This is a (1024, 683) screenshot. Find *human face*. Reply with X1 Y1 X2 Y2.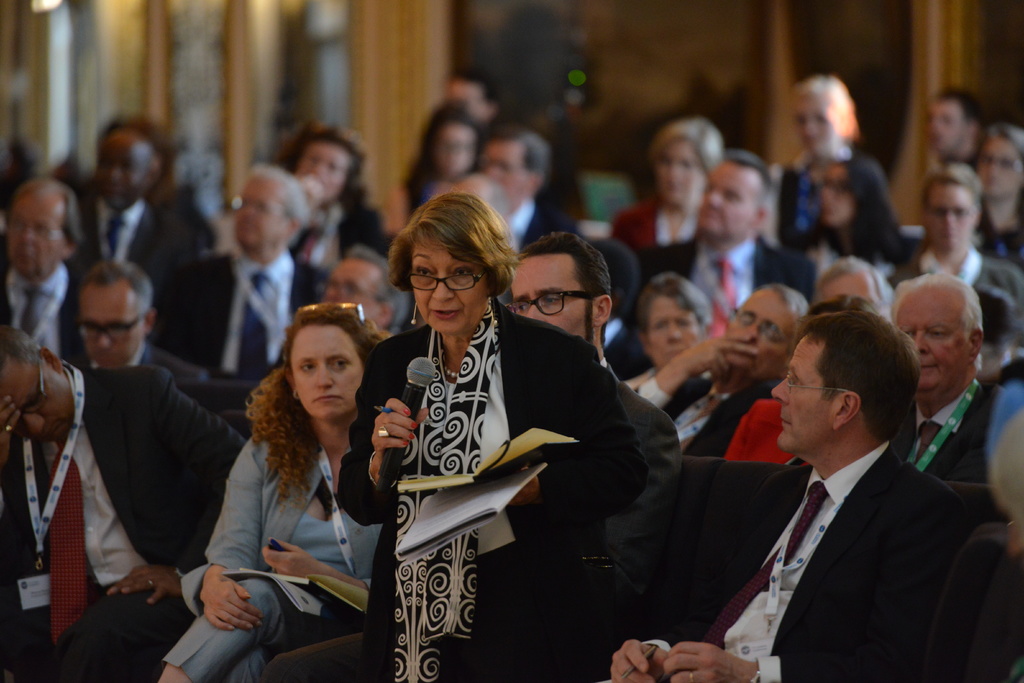
449 77 491 131.
